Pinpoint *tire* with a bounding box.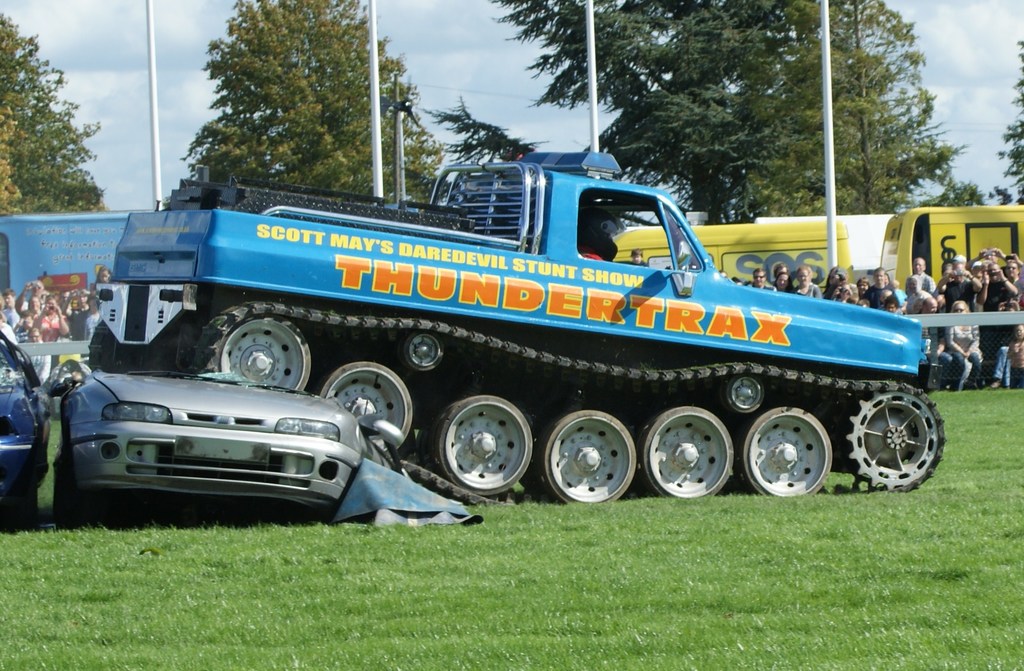
(744, 405, 830, 496).
